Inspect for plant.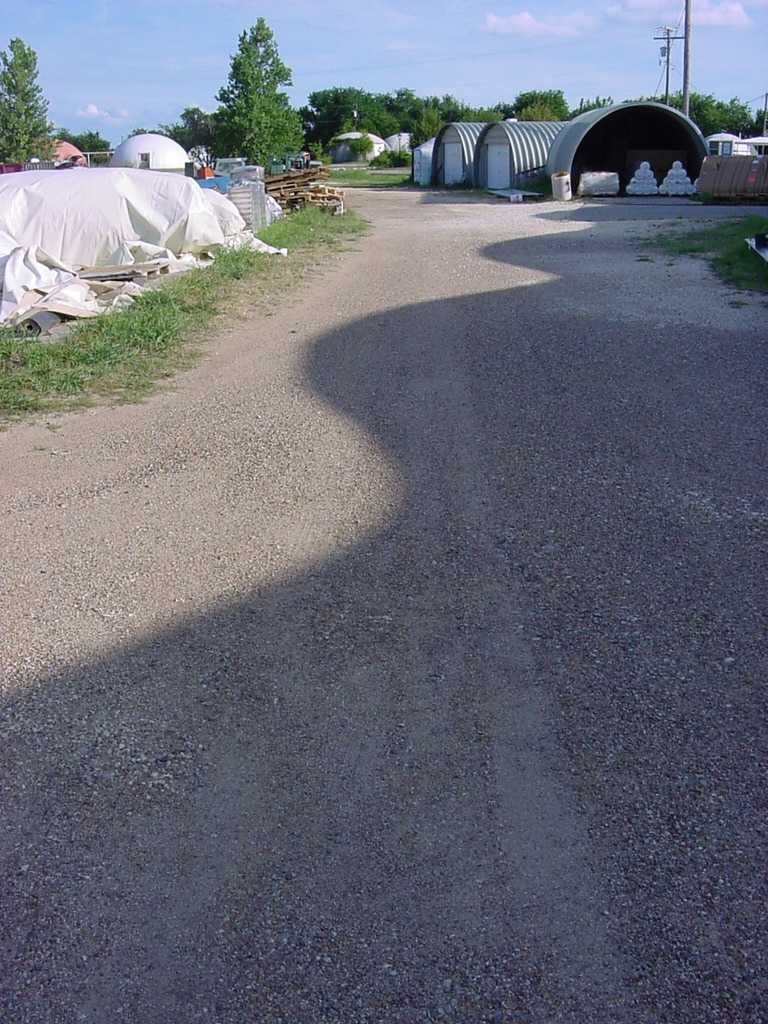
Inspection: [left=372, top=152, right=408, bottom=170].
